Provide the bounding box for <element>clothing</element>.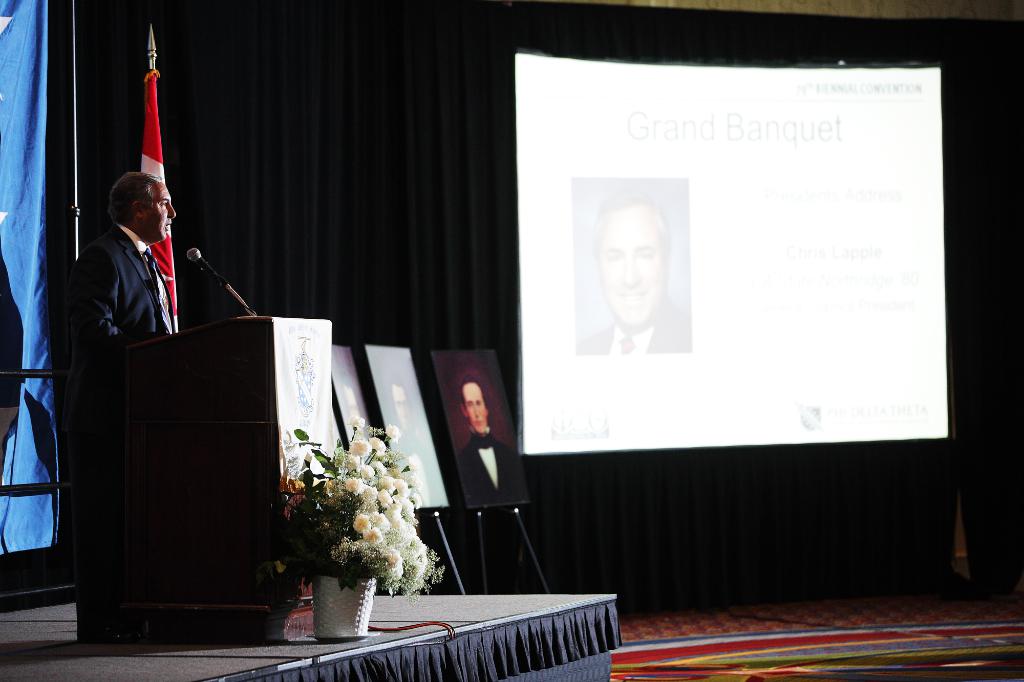
51 216 175 372.
